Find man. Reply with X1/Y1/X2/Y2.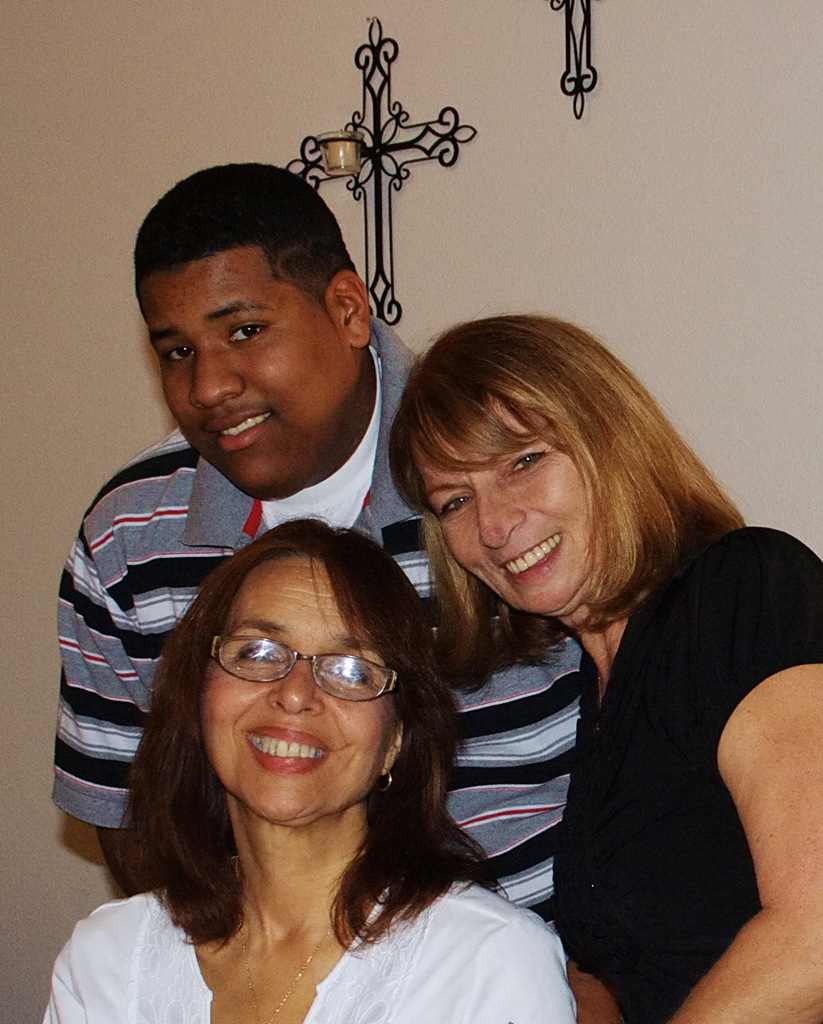
32/267/562/1023.
